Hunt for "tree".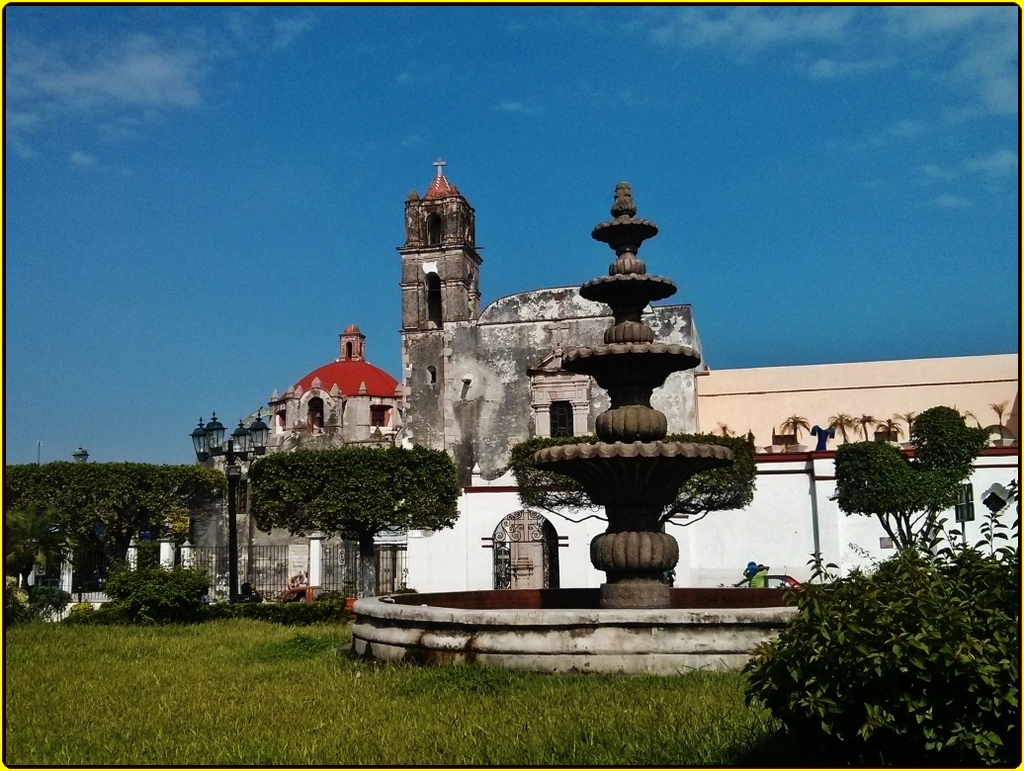
Hunted down at 4,460,227,597.
